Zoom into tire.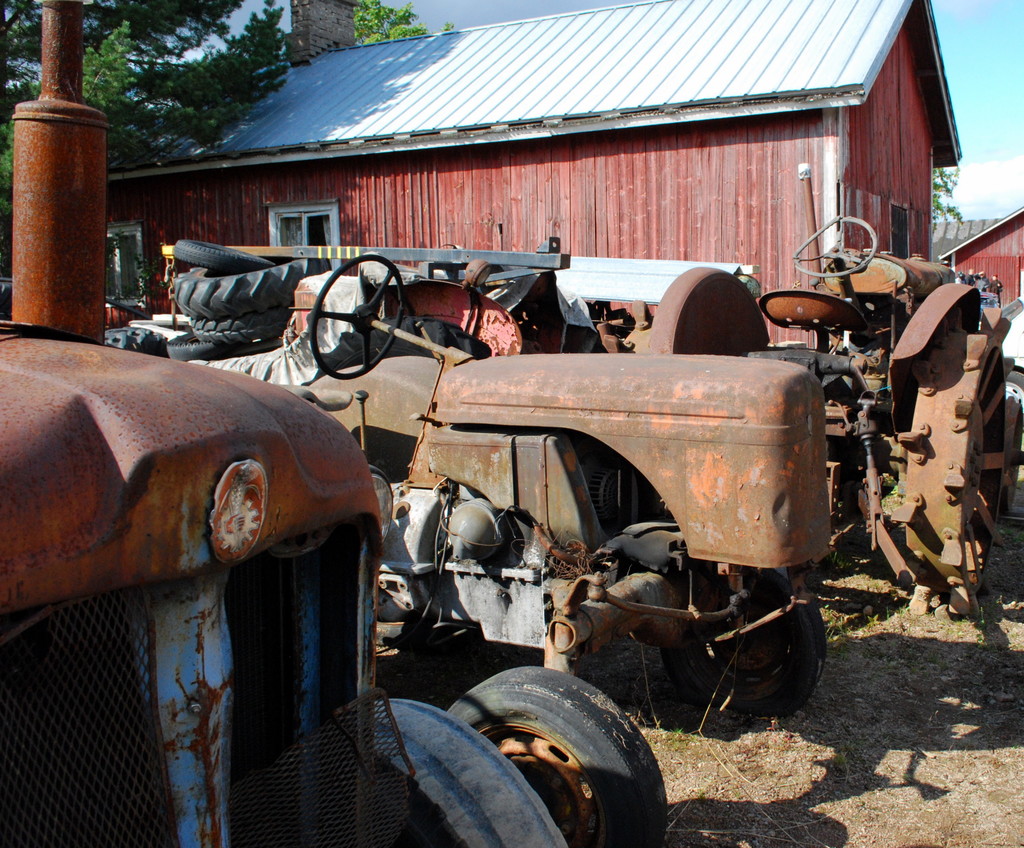
Zoom target: [x1=170, y1=259, x2=324, y2=329].
